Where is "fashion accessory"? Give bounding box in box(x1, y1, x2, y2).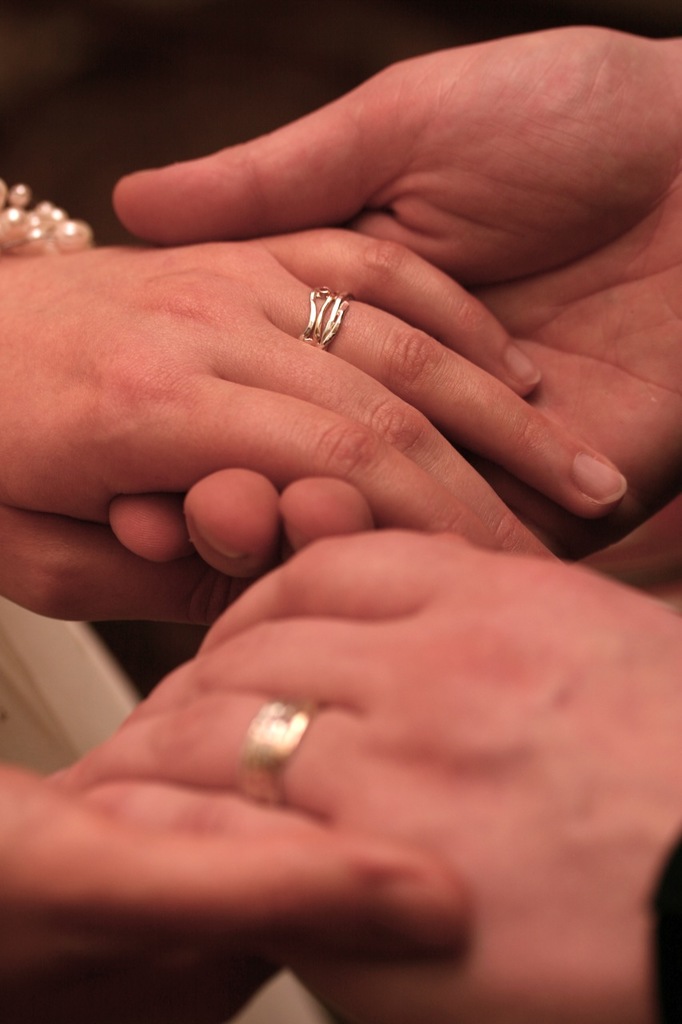
box(301, 280, 360, 354).
